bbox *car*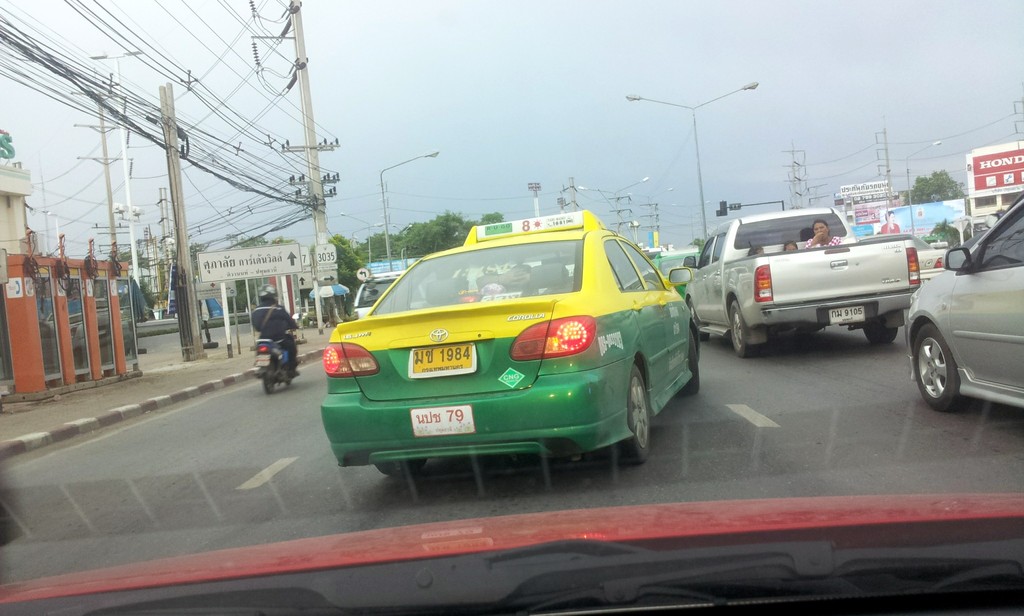
349:270:425:310
